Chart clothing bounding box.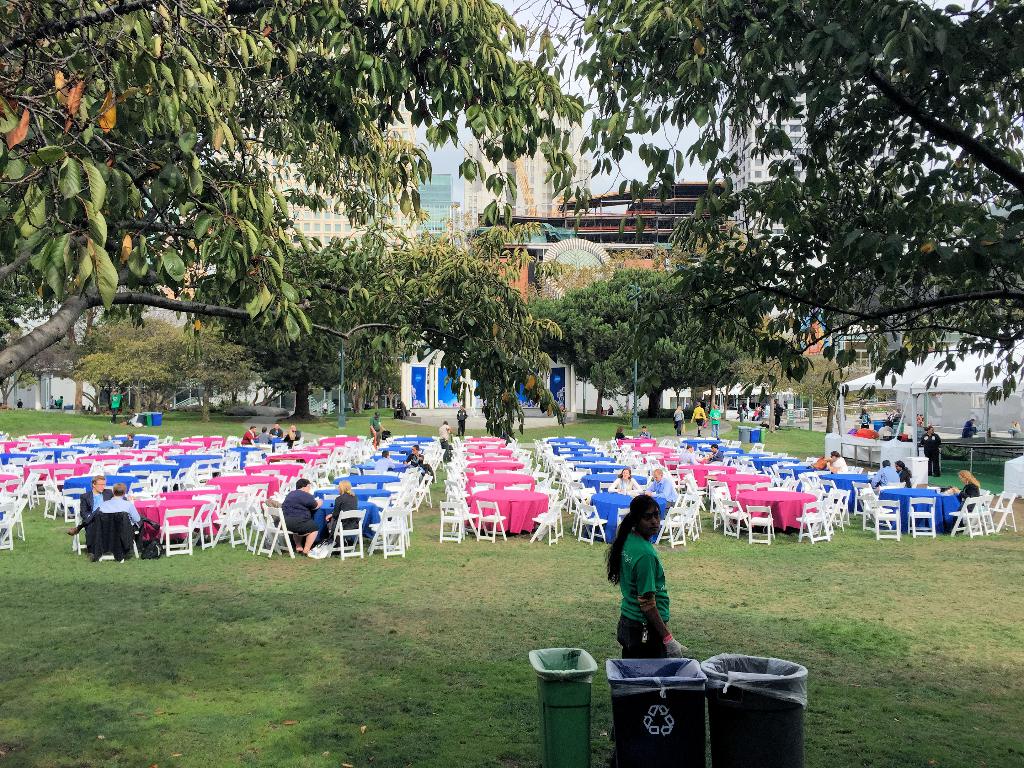
Charted: bbox=(81, 488, 109, 553).
